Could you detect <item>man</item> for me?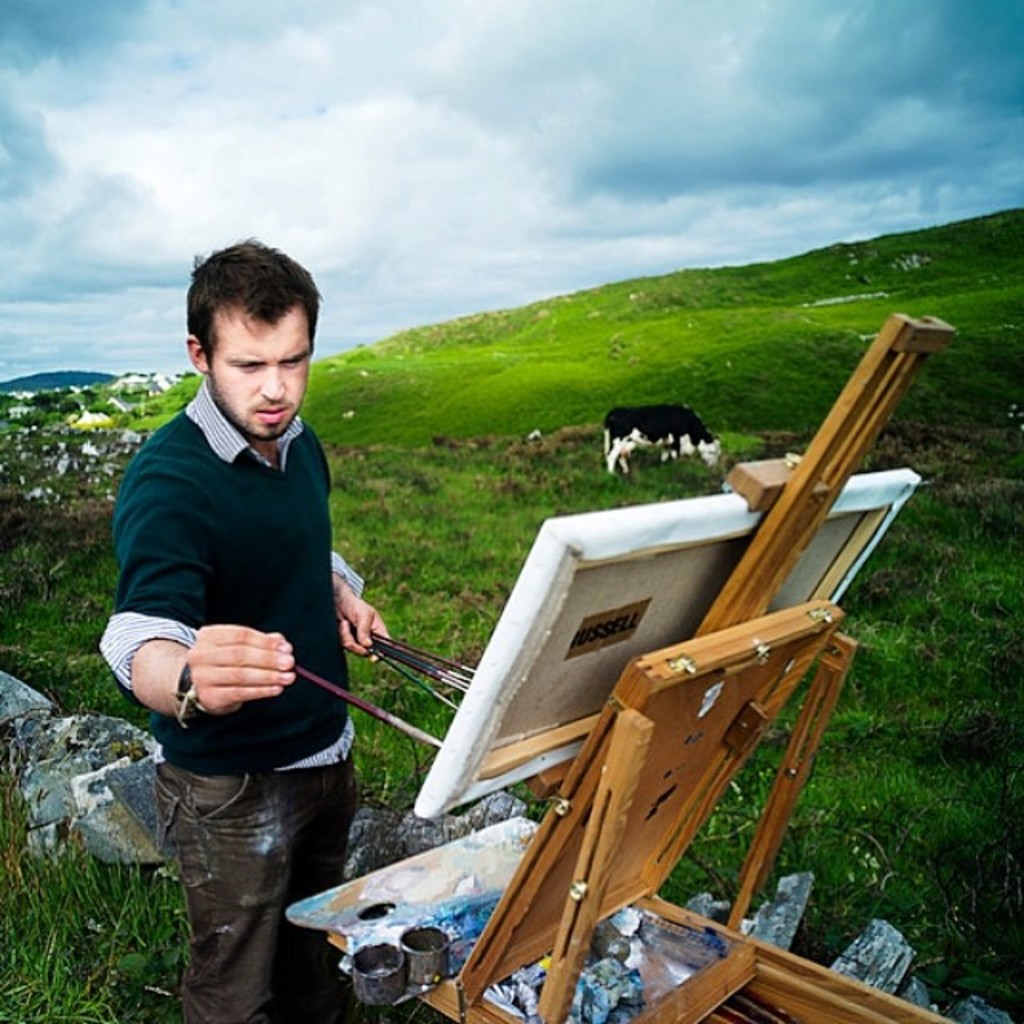
Detection result: bbox=(93, 235, 395, 1022).
